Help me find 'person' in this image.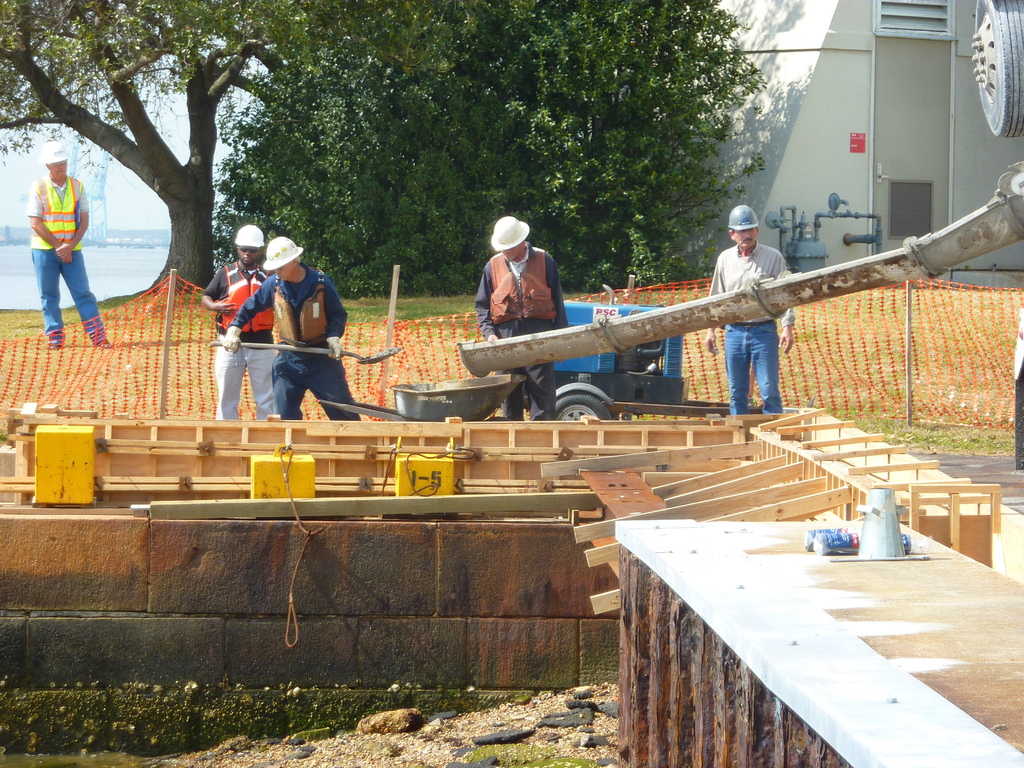
Found it: [26,140,109,347].
